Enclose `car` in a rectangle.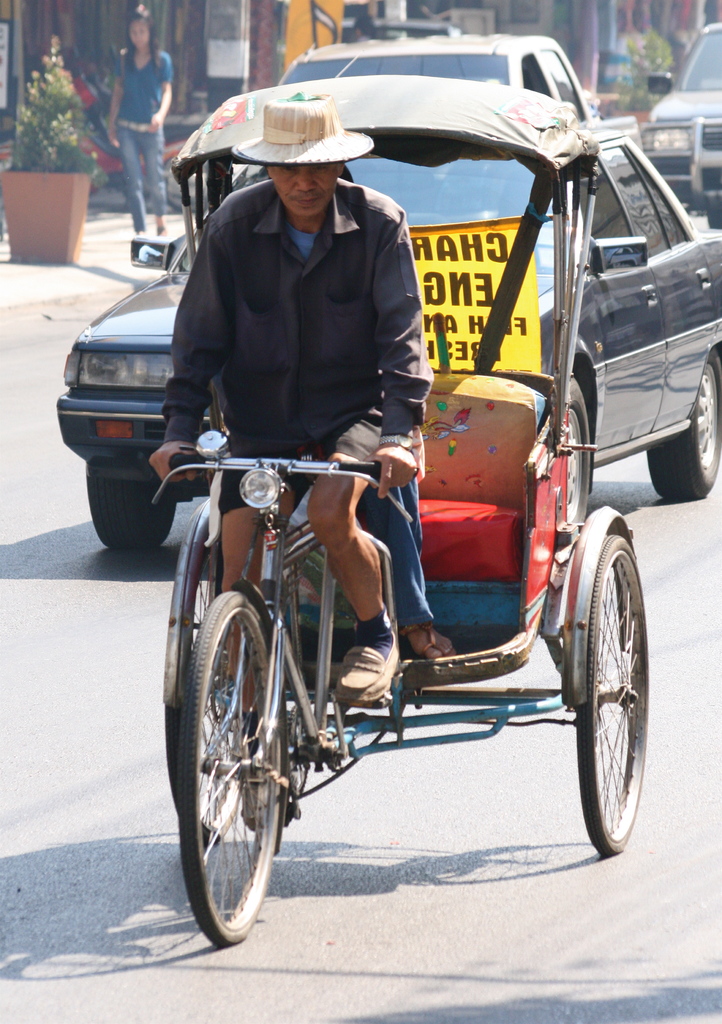
locate(56, 128, 721, 546).
